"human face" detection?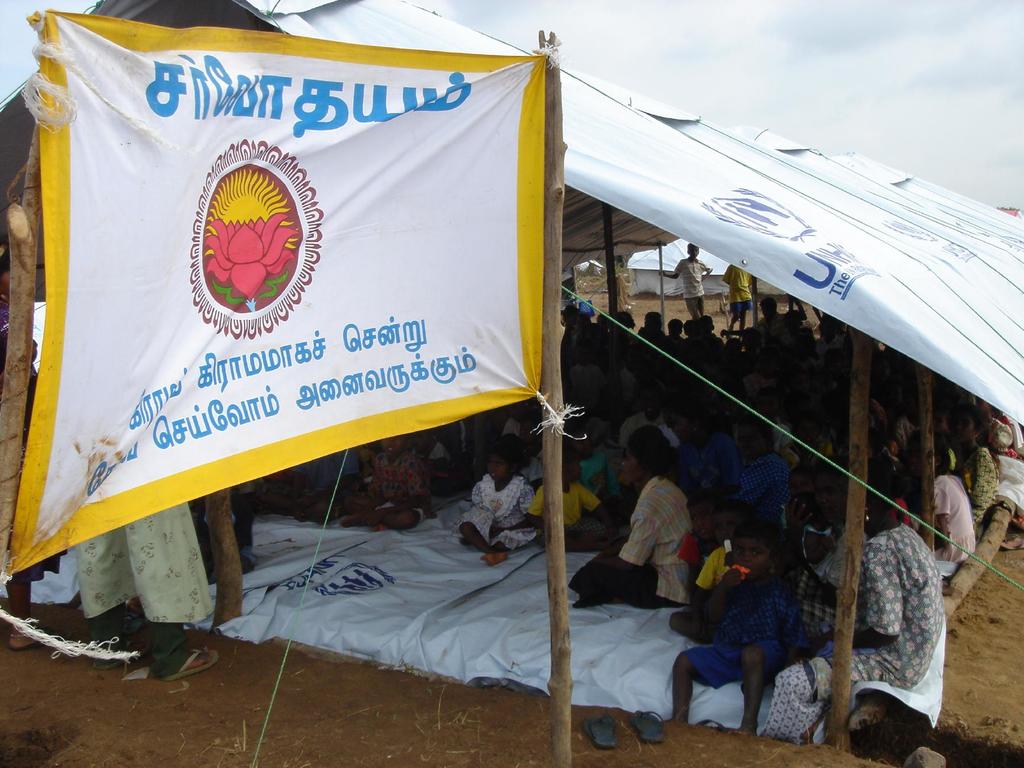
BBox(489, 457, 511, 486)
